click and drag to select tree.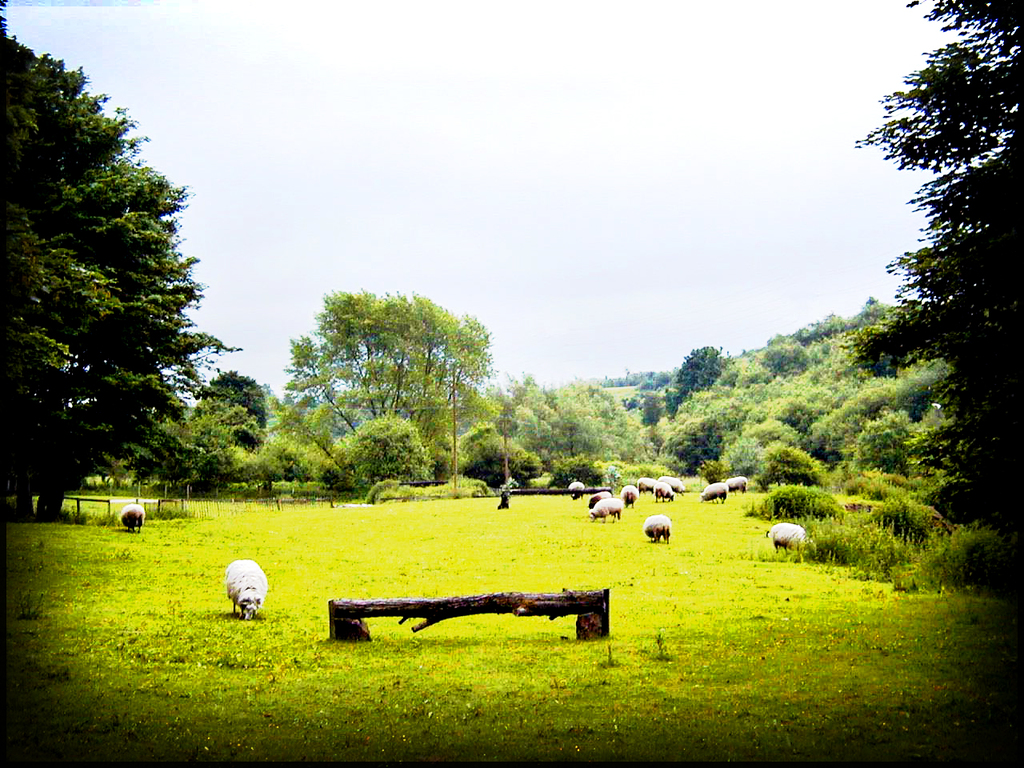
Selection: <bbox>856, 379, 966, 491</bbox>.
